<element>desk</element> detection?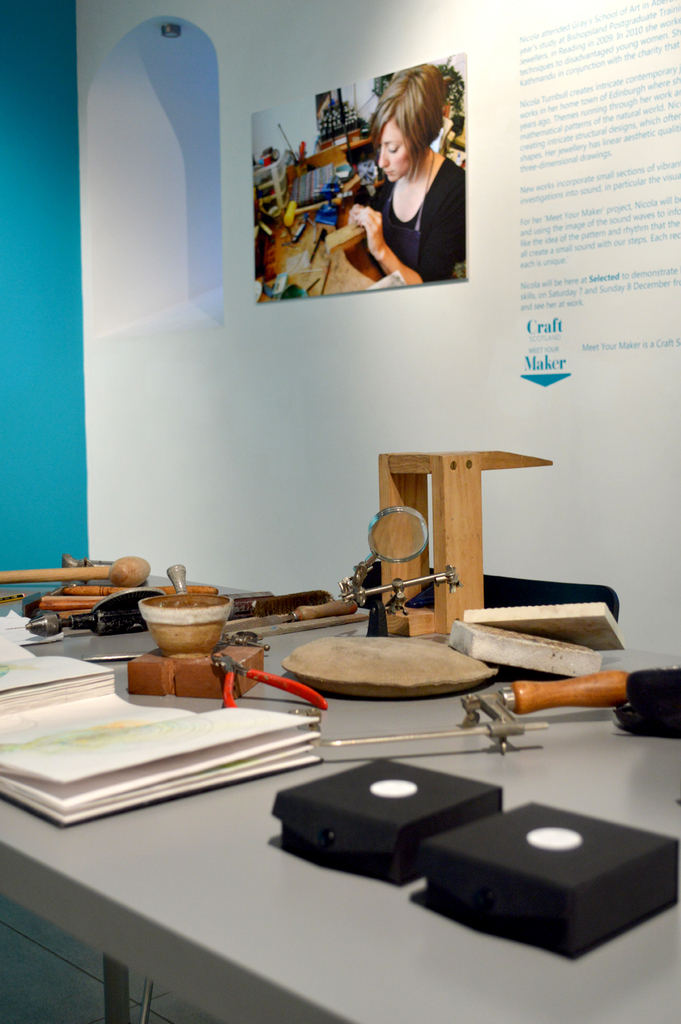
<region>67, 335, 666, 951</region>
